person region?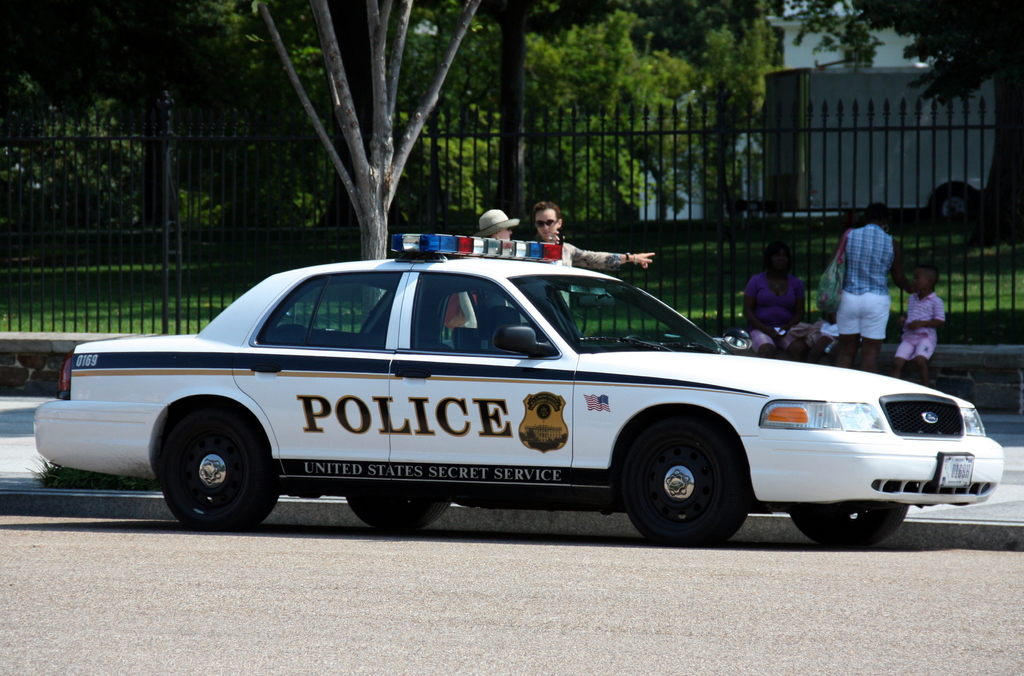
x1=732, y1=229, x2=801, y2=358
